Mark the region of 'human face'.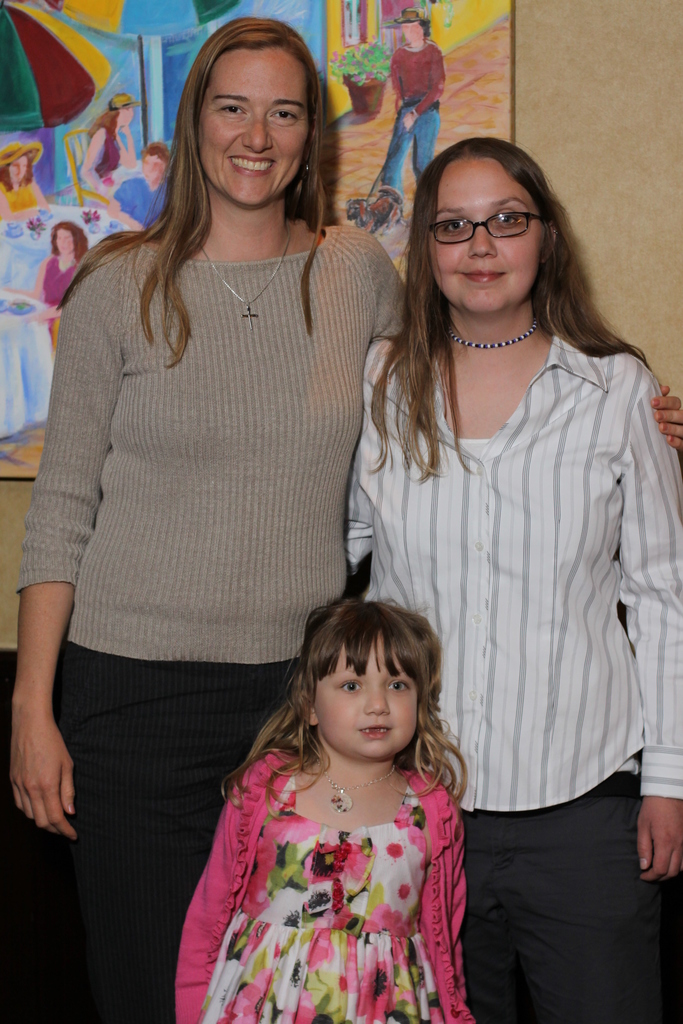
Region: (x1=52, y1=228, x2=74, y2=256).
